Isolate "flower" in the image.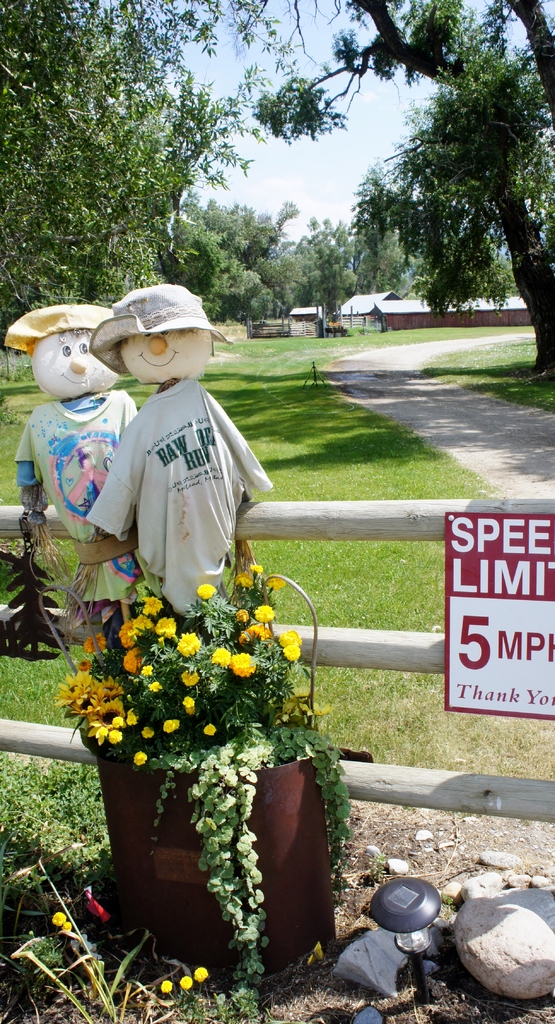
Isolated region: x1=118, y1=648, x2=146, y2=676.
